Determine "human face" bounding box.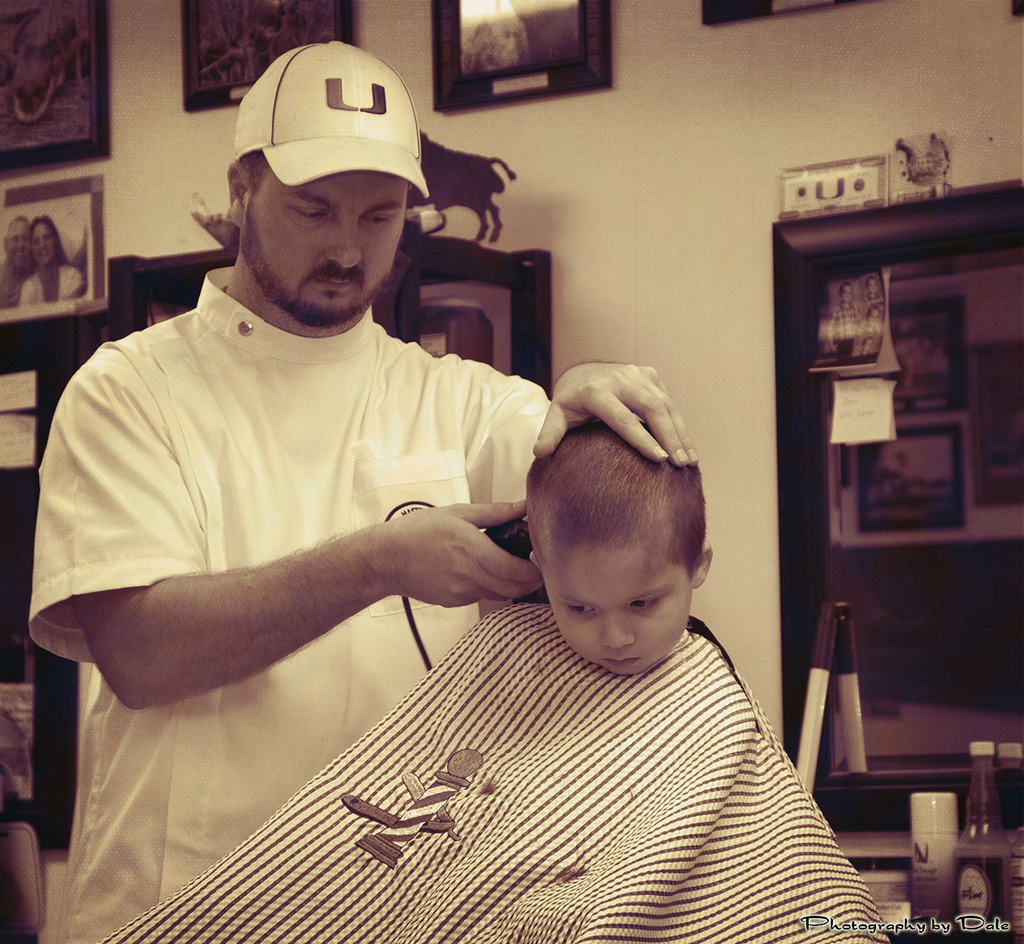
Determined: [left=235, top=159, right=410, bottom=327].
